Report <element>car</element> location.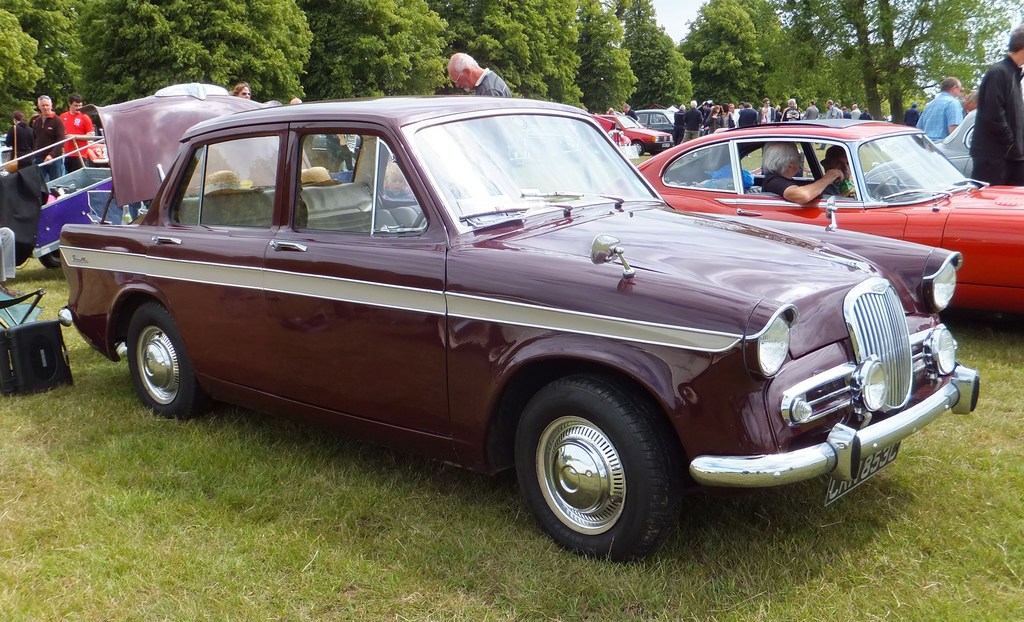
Report: <box>598,119,1023,315</box>.
